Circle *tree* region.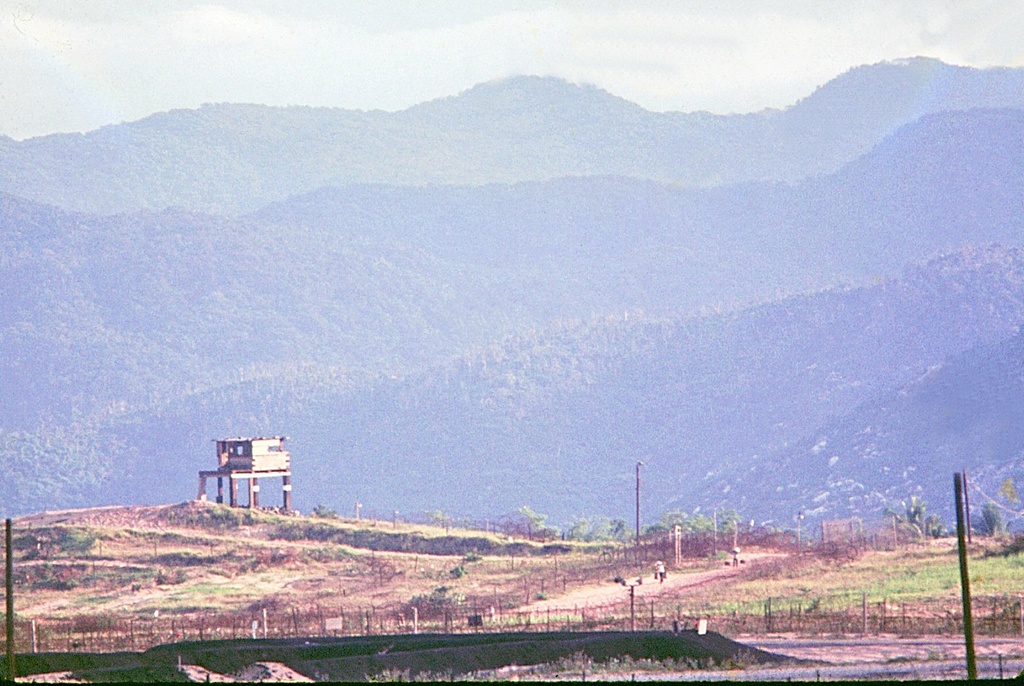
Region: <bbox>971, 500, 1012, 539</bbox>.
